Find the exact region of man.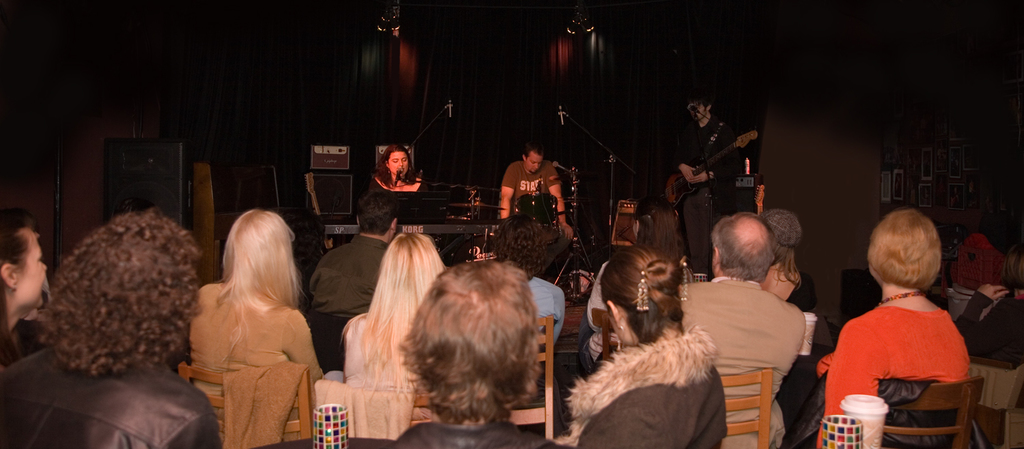
Exact region: (668,89,749,212).
